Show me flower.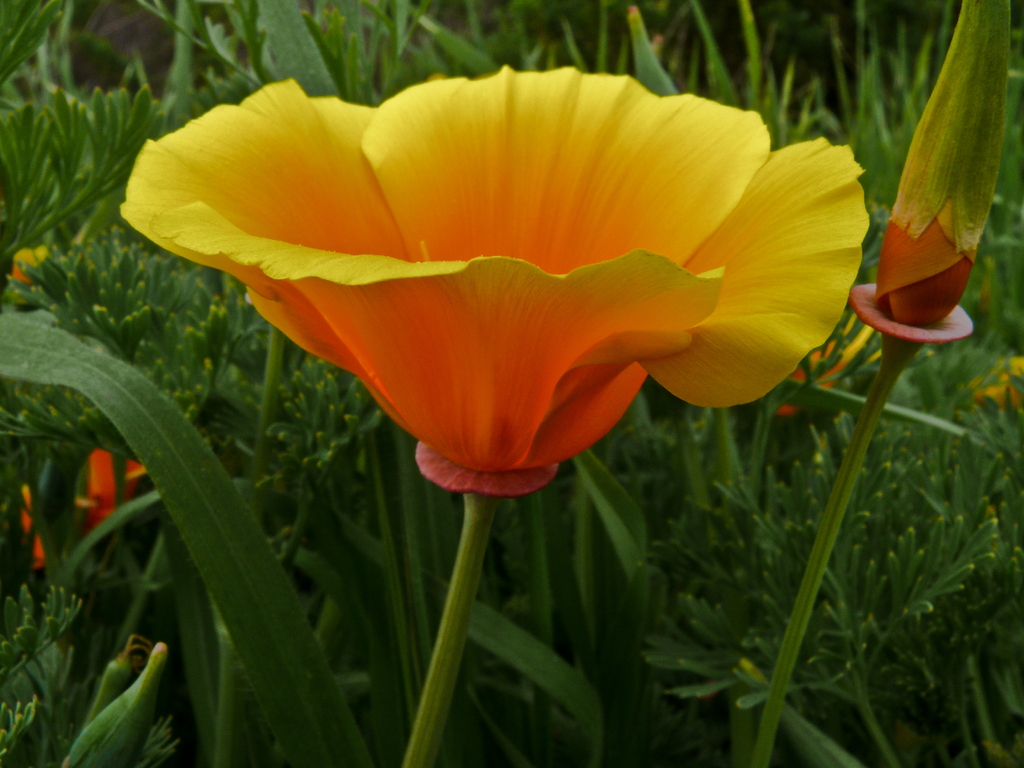
flower is here: bbox=[17, 484, 48, 570].
